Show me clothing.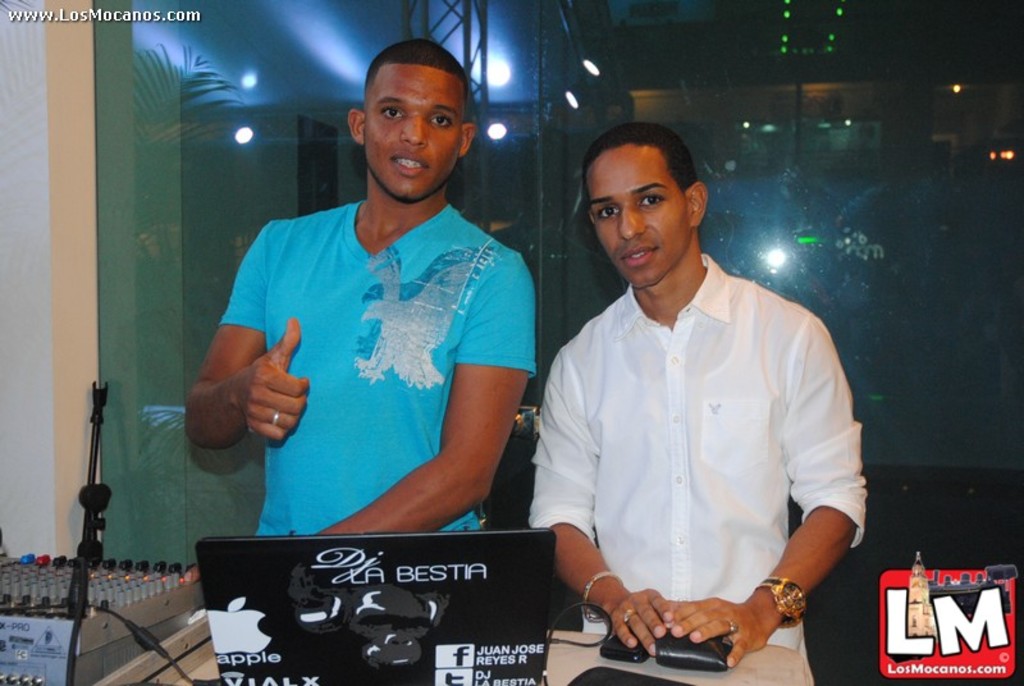
clothing is here: 218:198:541:536.
